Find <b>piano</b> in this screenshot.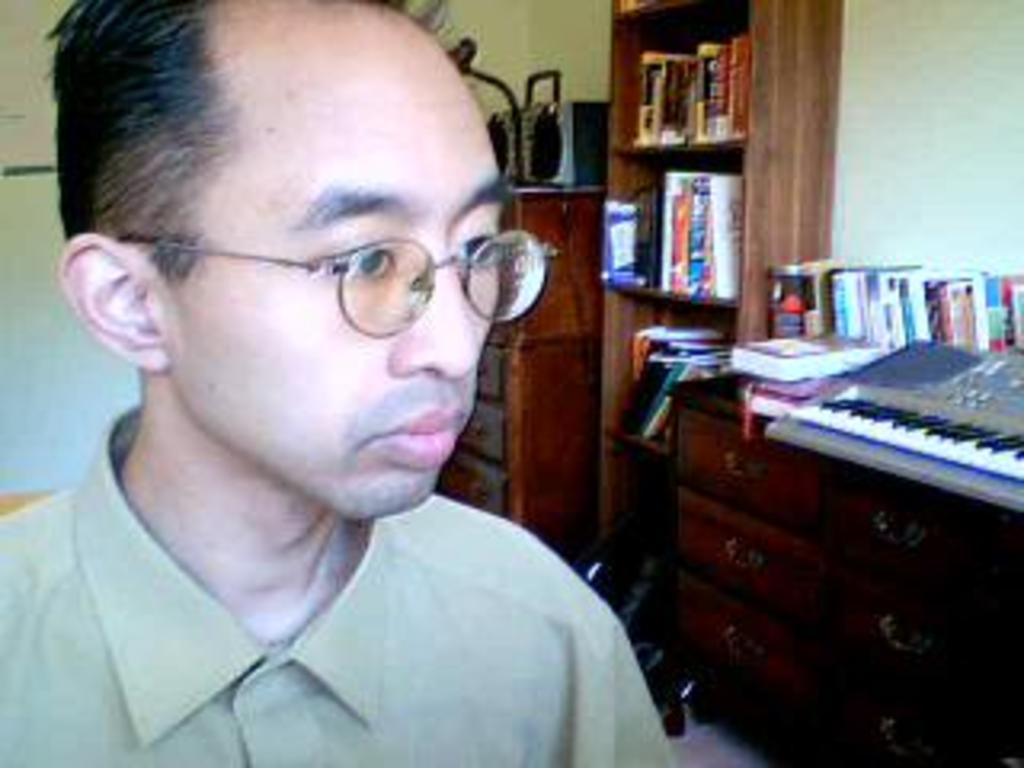
The bounding box for <b>piano</b> is <box>739,362,1018,512</box>.
